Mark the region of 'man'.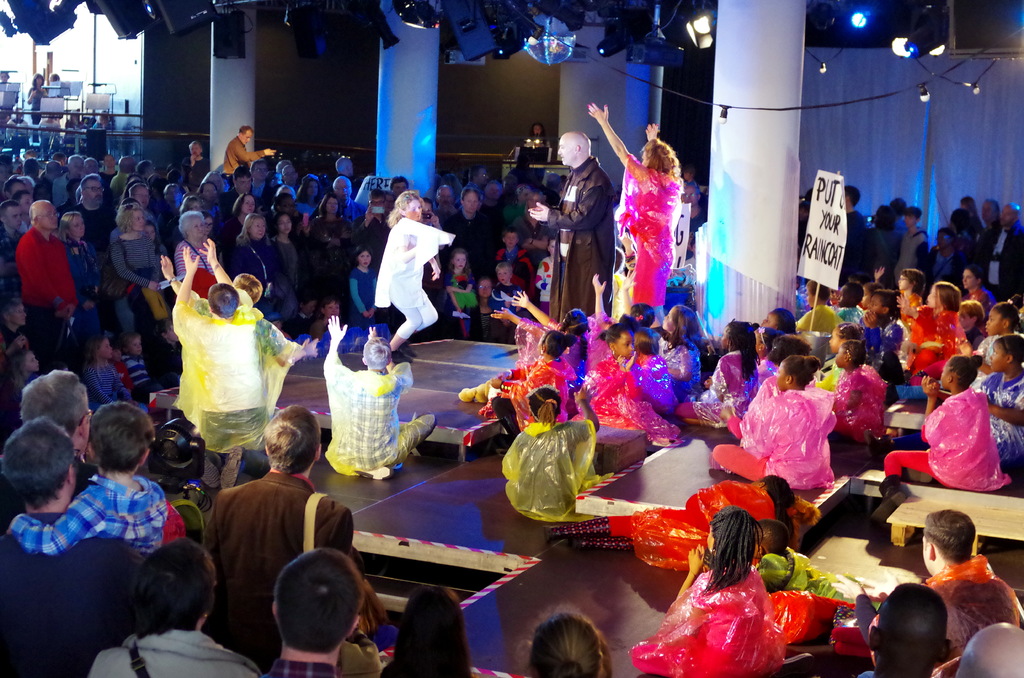
Region: 50:156:85:211.
